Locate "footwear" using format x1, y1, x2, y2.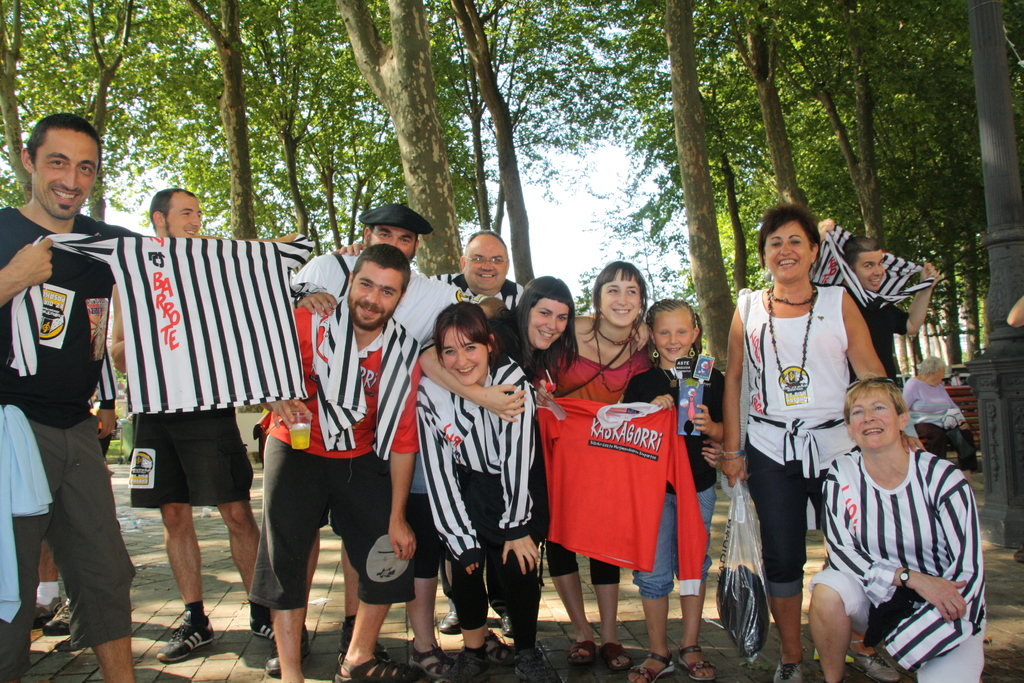
496, 609, 517, 638.
